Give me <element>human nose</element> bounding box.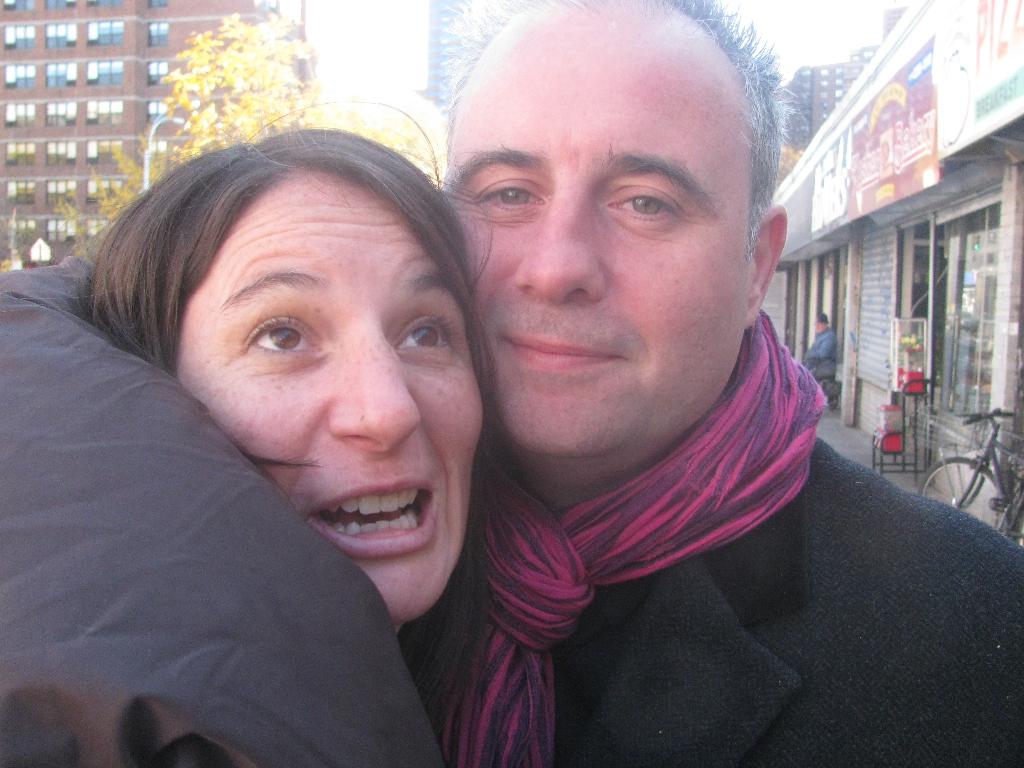
rect(326, 321, 421, 452).
